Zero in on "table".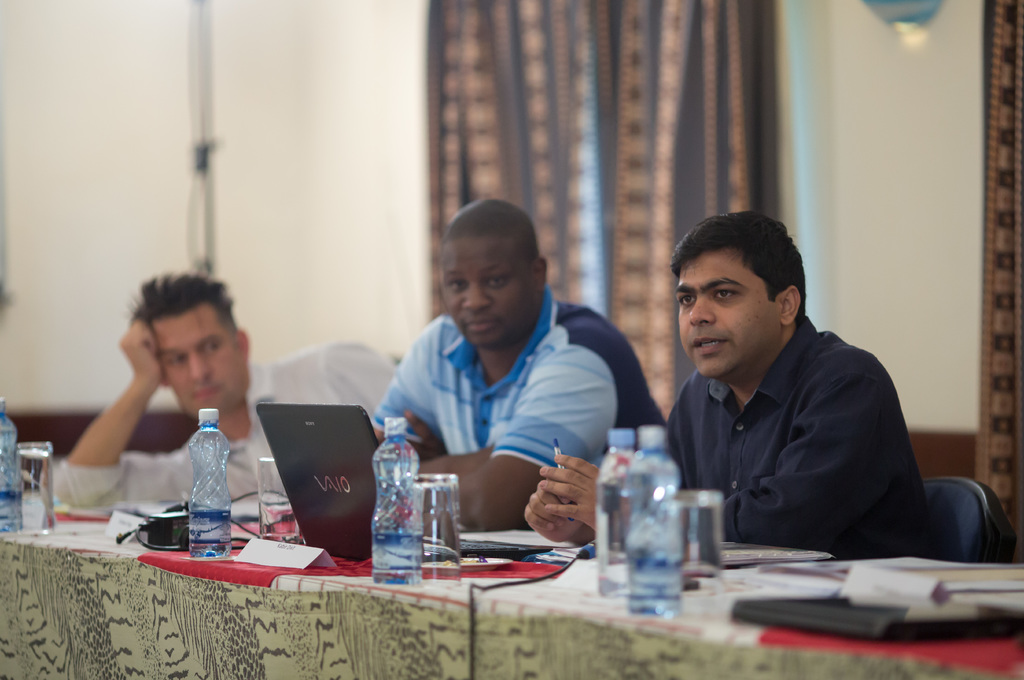
Zeroed in: x1=0 y1=496 x2=1023 y2=679.
